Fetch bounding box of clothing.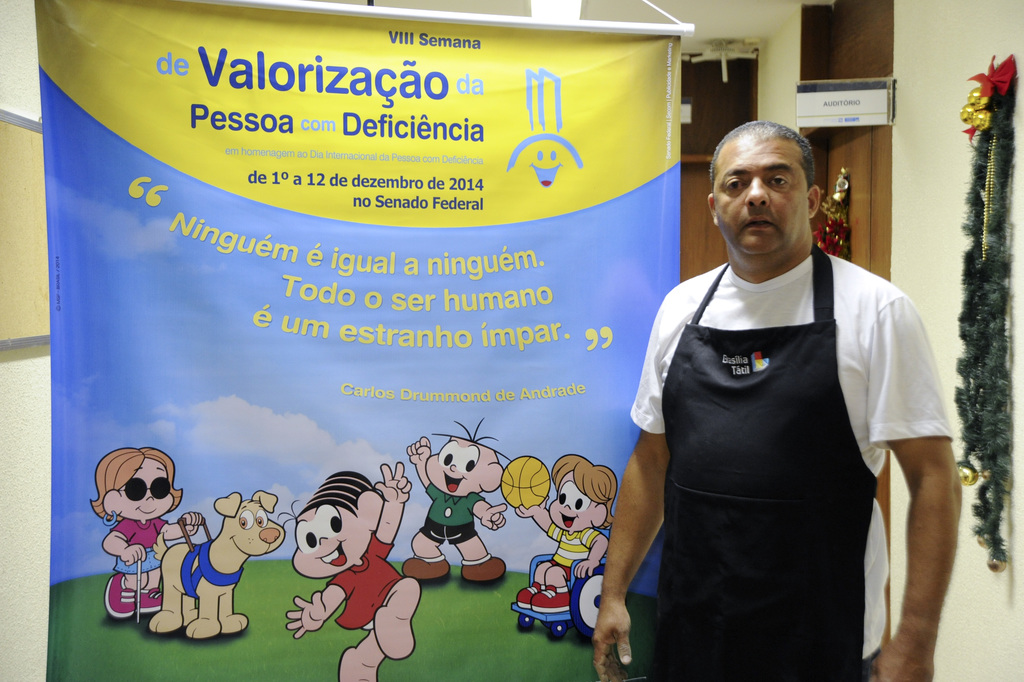
Bbox: 555/523/595/574.
